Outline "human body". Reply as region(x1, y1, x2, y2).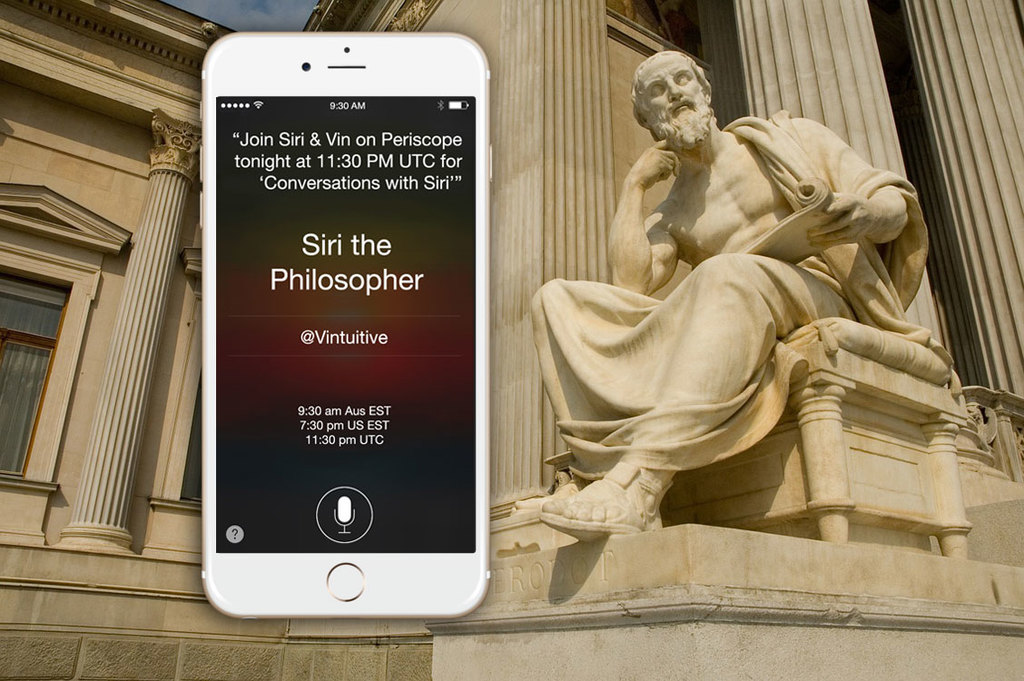
region(561, 56, 891, 481).
